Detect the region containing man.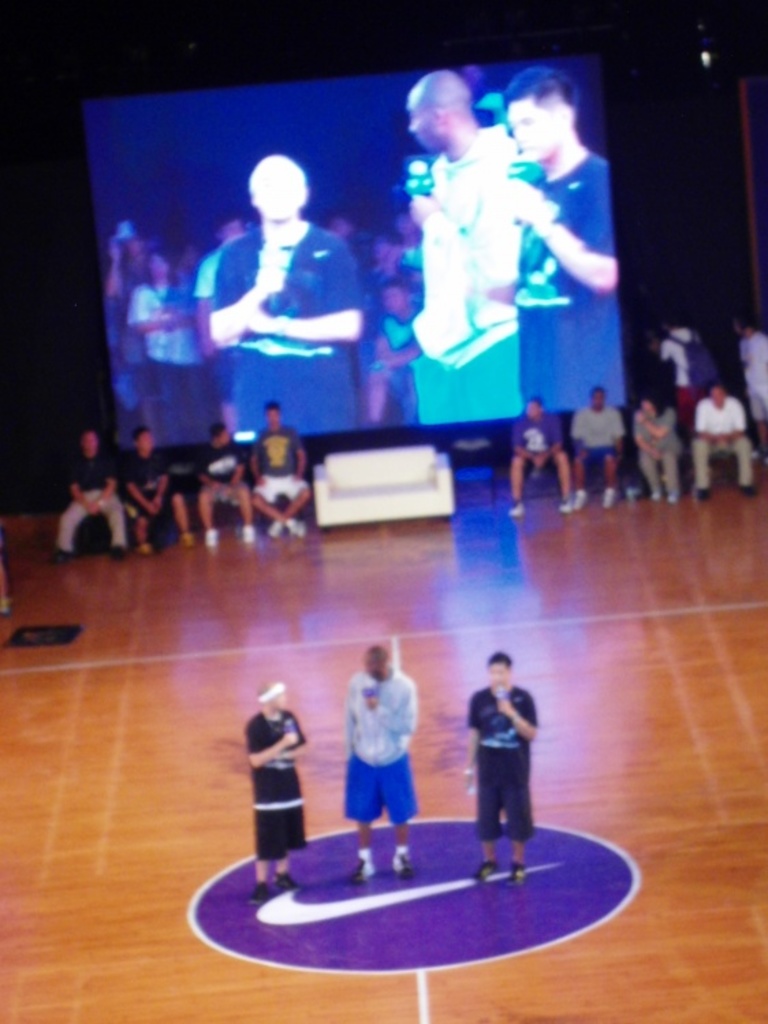
detection(685, 380, 761, 496).
